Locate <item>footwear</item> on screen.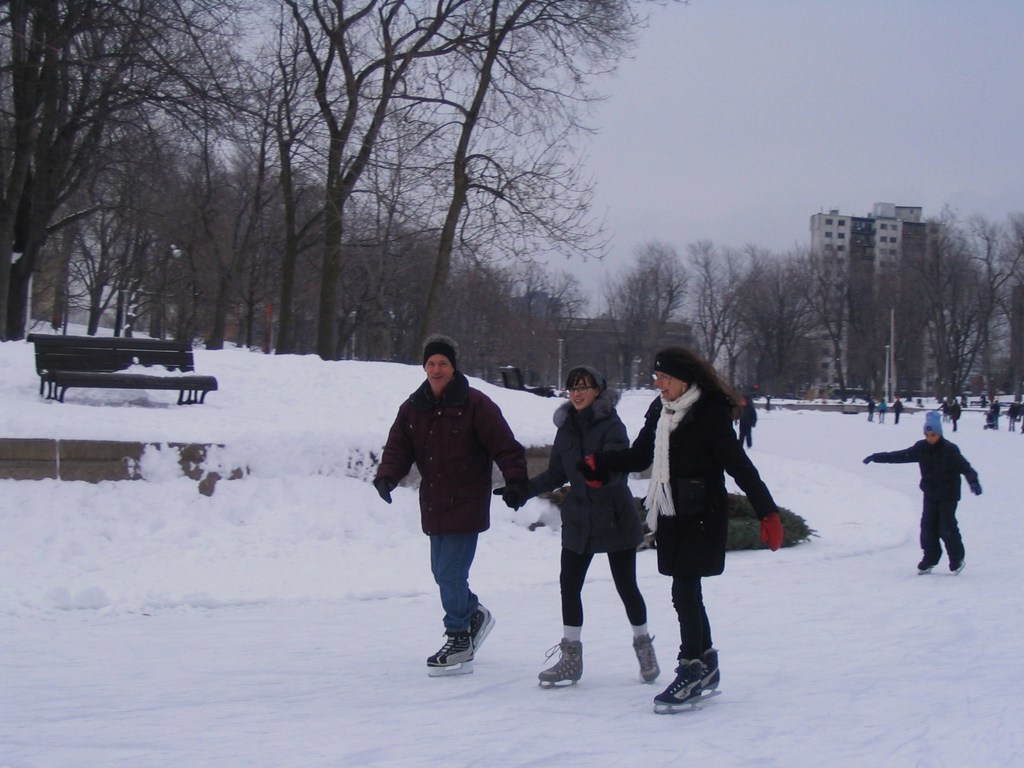
On screen at [467, 600, 499, 650].
